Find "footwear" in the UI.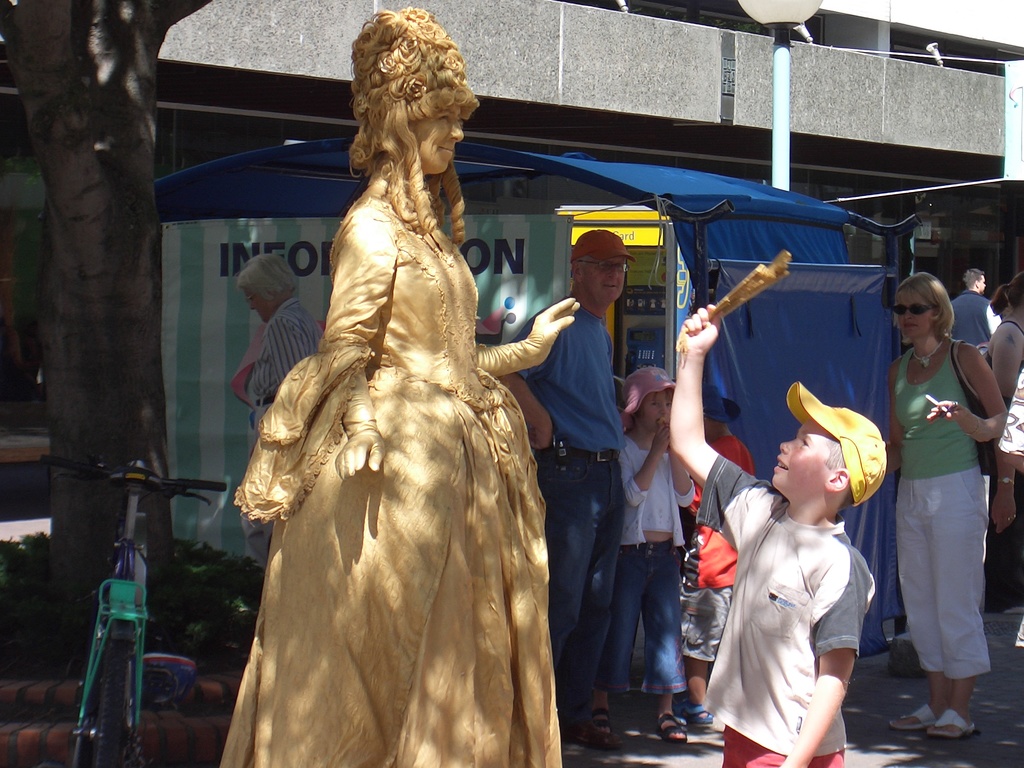
UI element at select_region(644, 702, 691, 739).
